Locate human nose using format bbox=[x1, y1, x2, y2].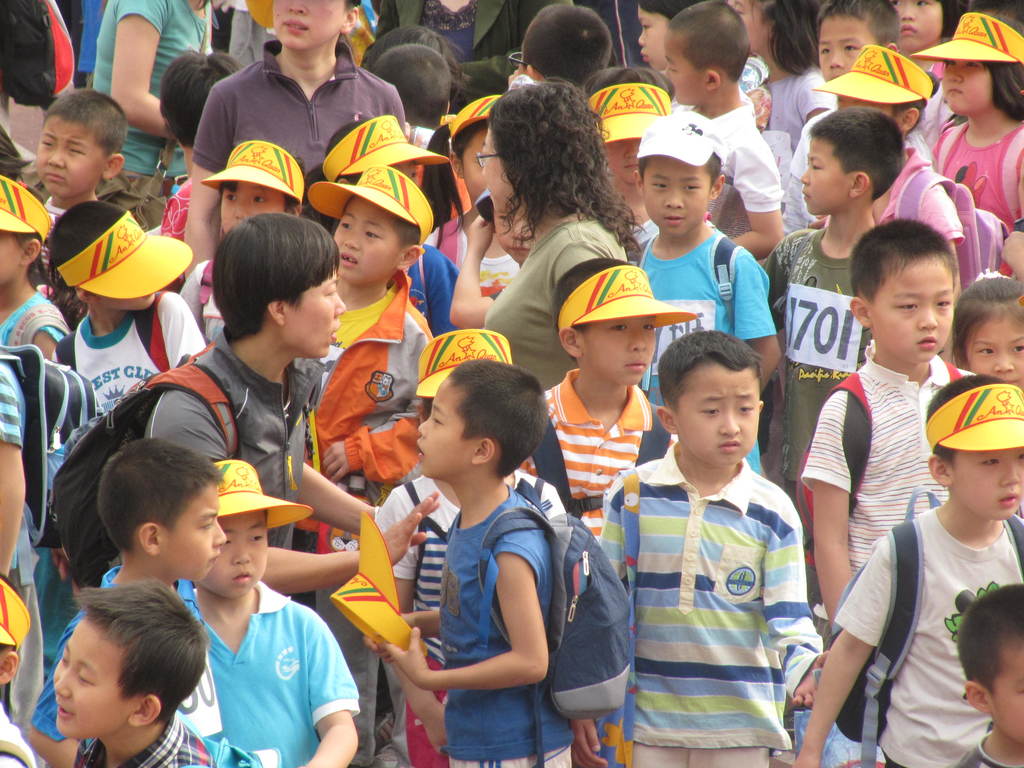
bbox=[722, 410, 742, 435].
